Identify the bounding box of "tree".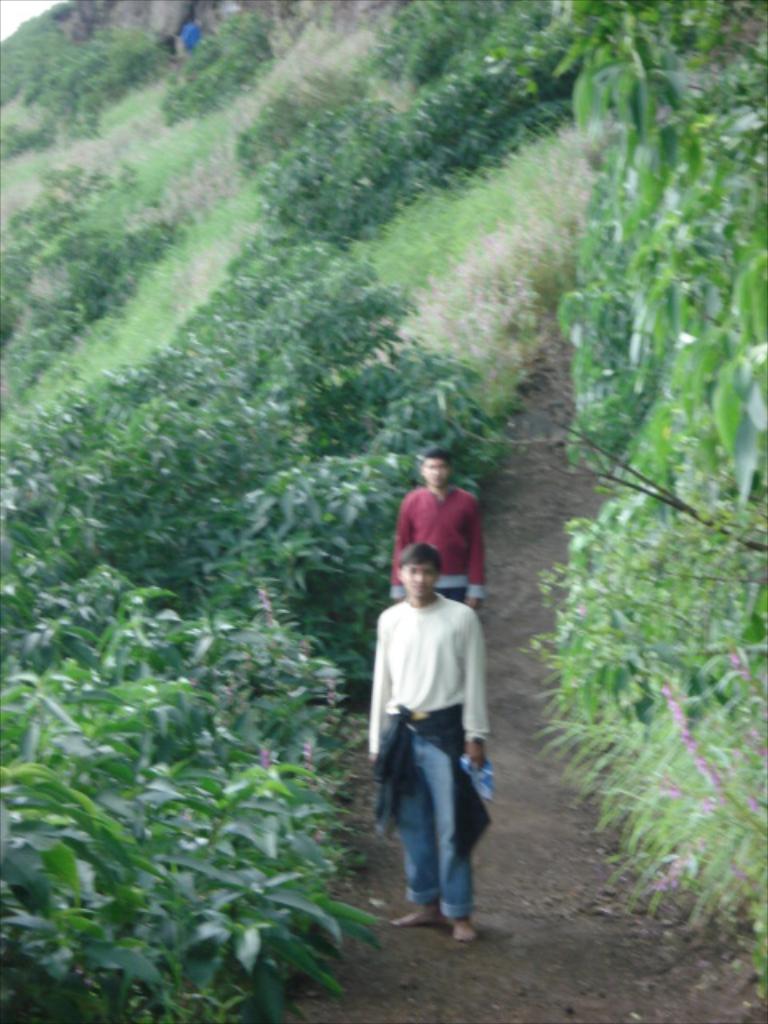
BBox(491, 0, 766, 509).
